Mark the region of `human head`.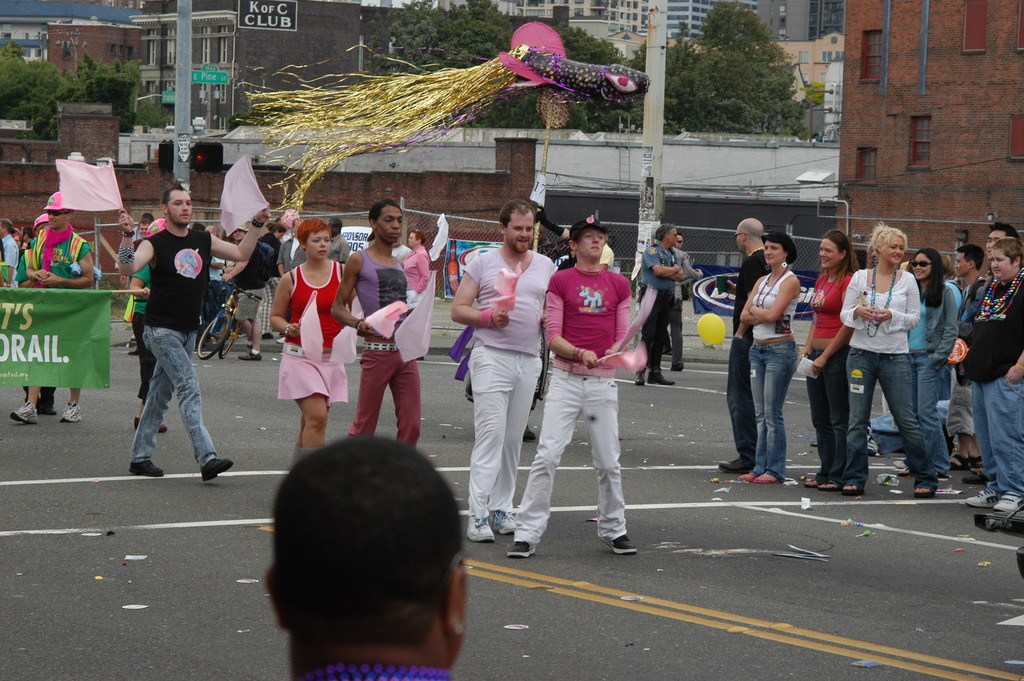
Region: 190:221:203:229.
